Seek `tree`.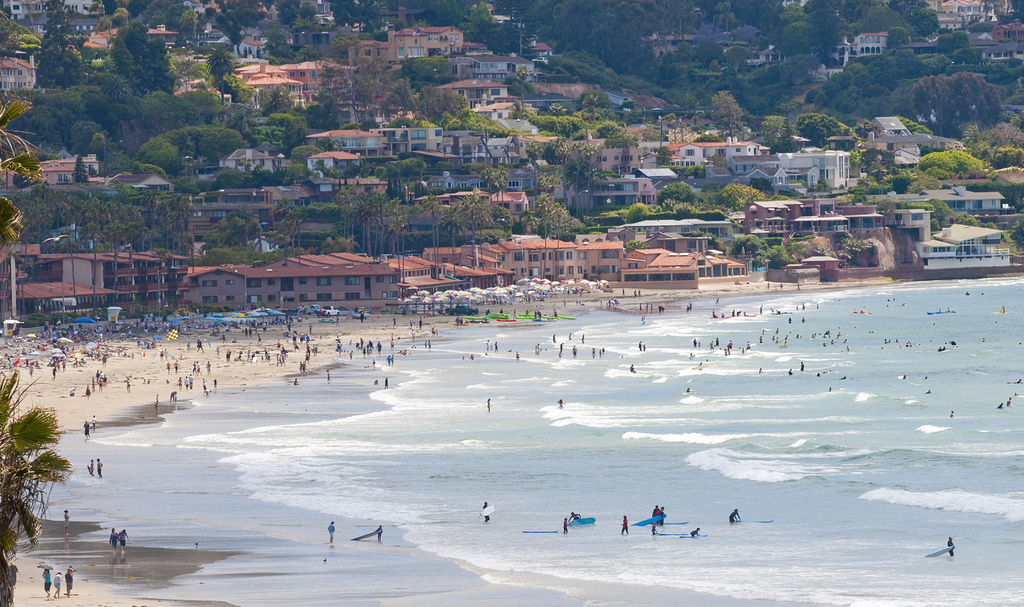
box(714, 0, 736, 31).
